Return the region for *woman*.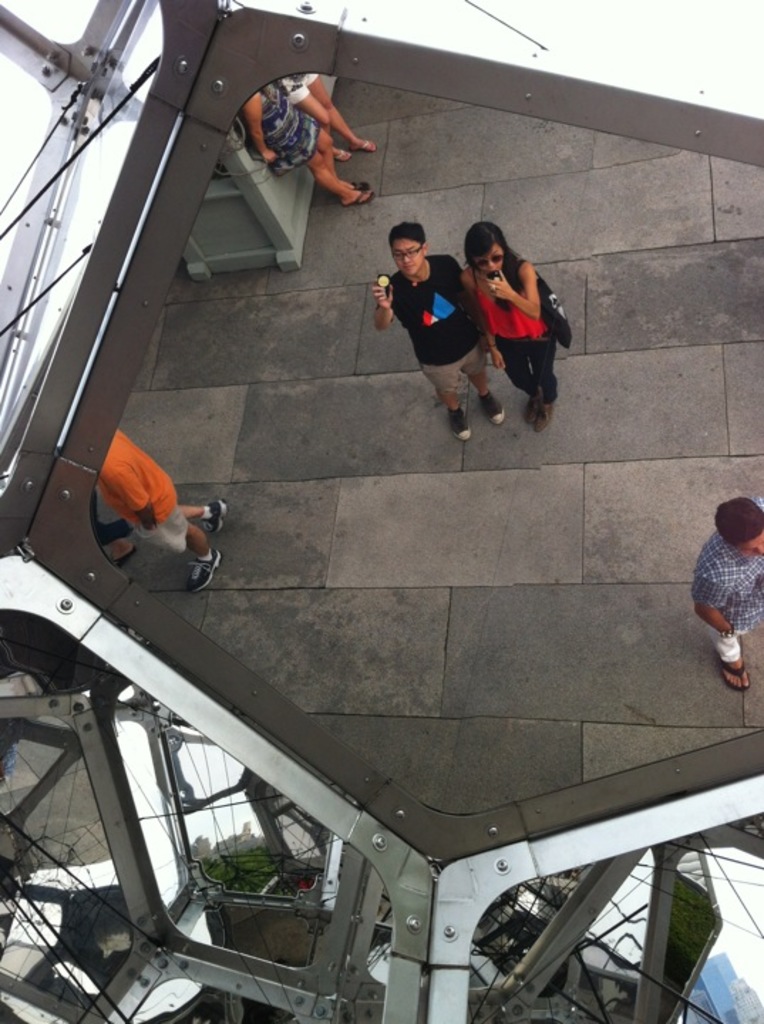
select_region(279, 71, 374, 161).
